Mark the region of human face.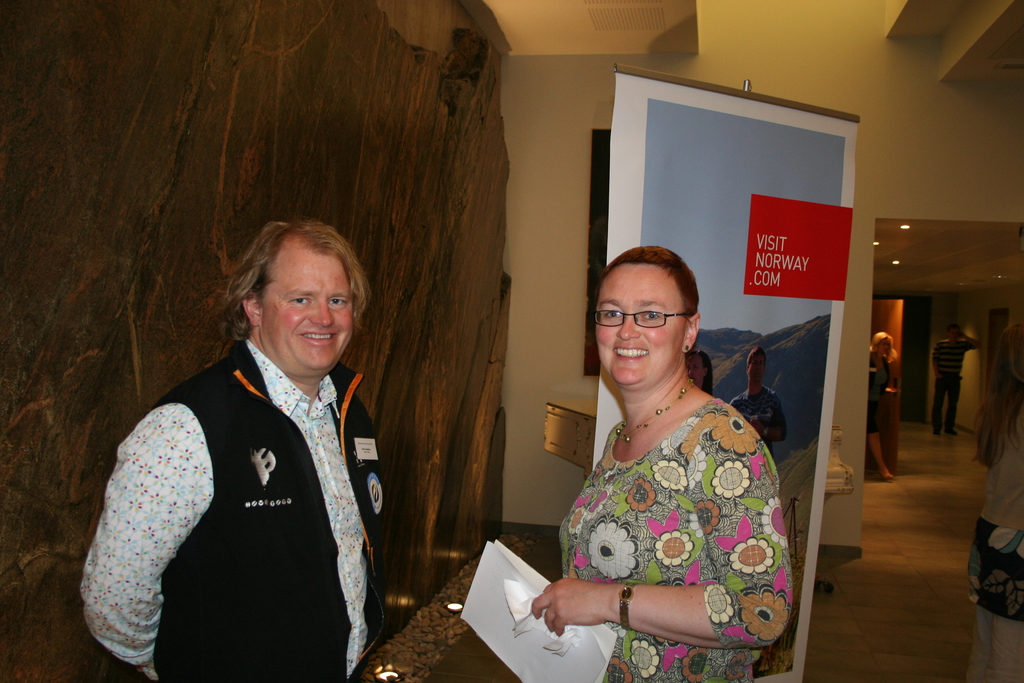
Region: box(262, 253, 355, 367).
